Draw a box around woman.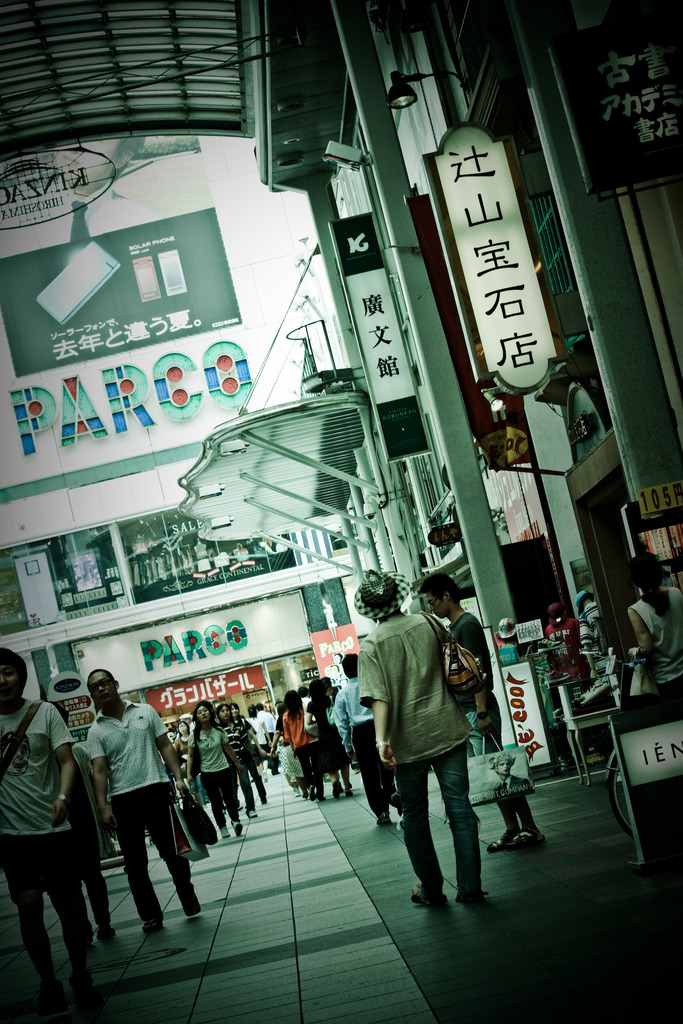
crop(181, 687, 250, 848).
